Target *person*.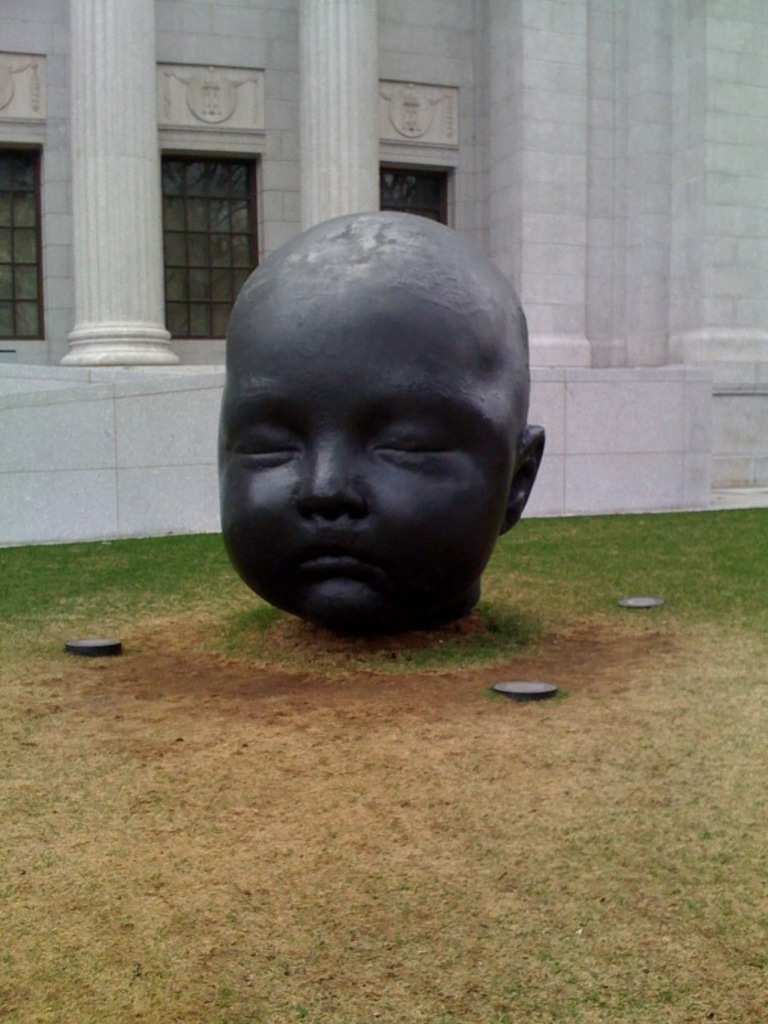
Target region: Rect(220, 207, 550, 626).
